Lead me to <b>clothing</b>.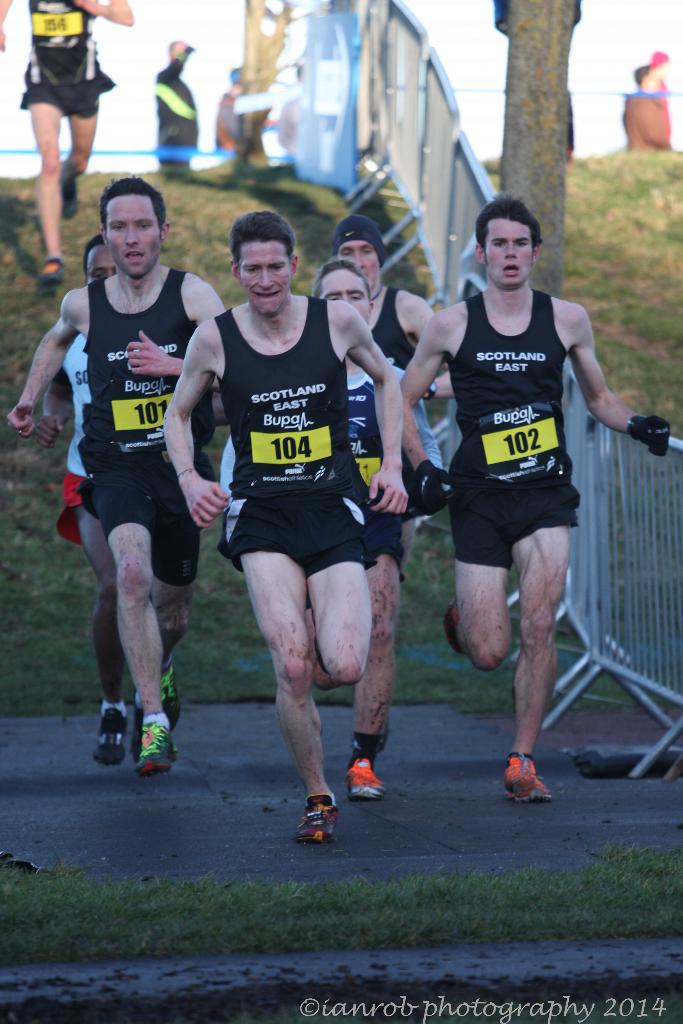
Lead to [x1=654, y1=90, x2=672, y2=142].
